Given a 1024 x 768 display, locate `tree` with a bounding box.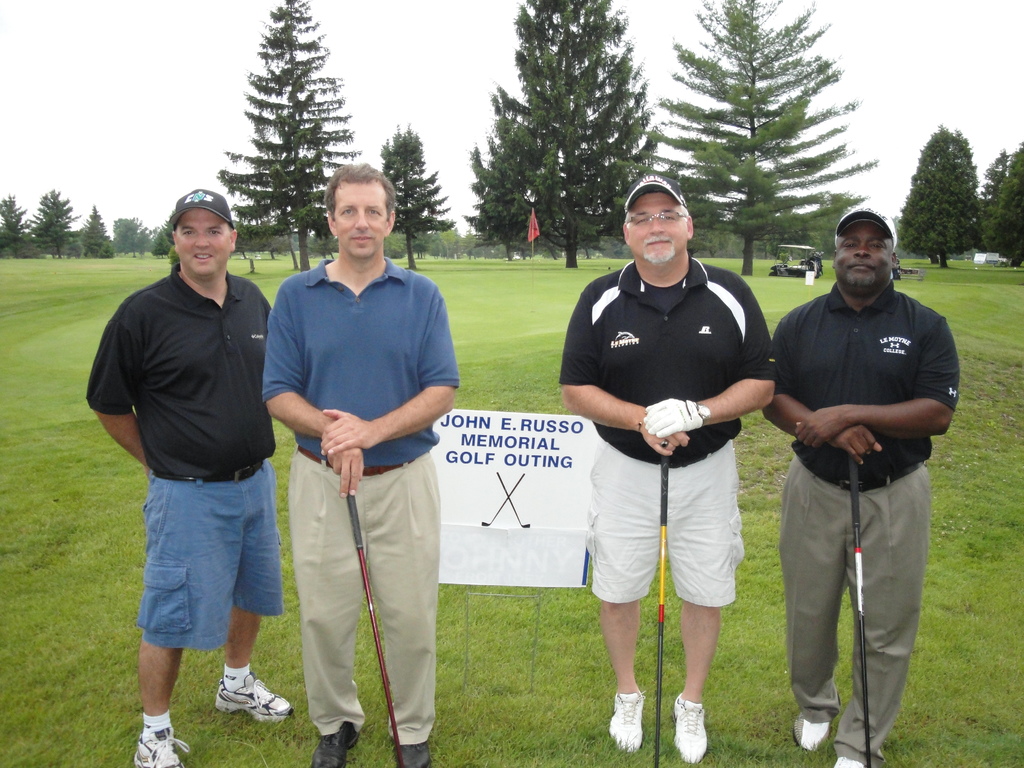
Located: (left=898, top=129, right=977, bottom=268).
